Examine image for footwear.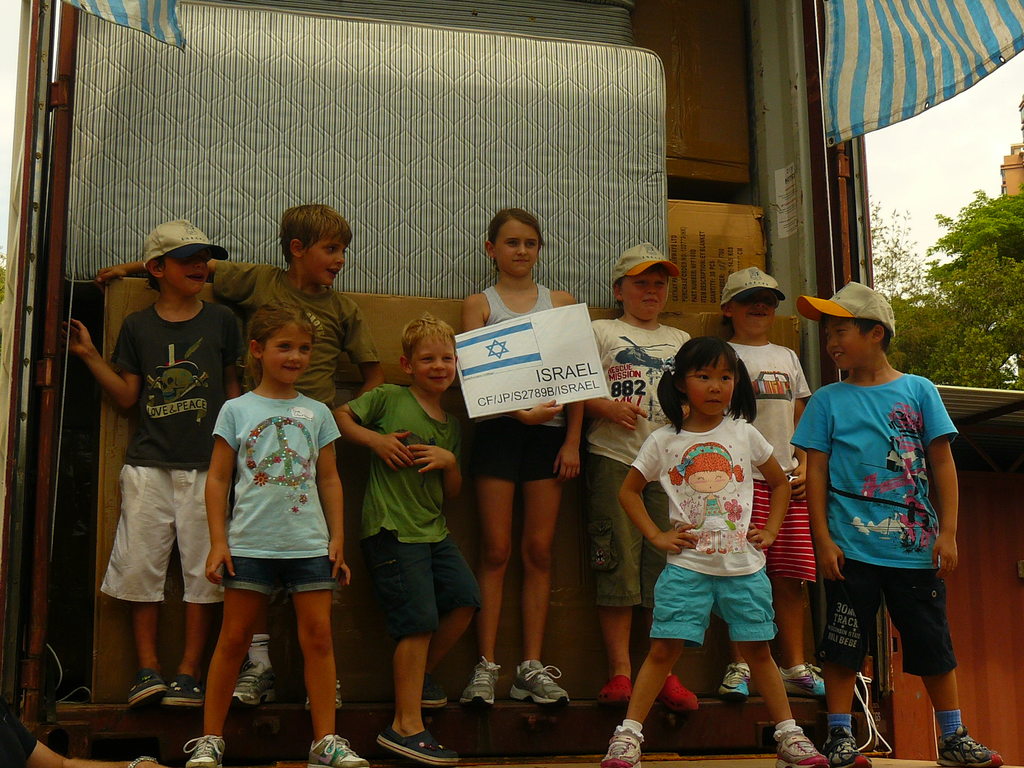
Examination result: l=716, t=661, r=751, b=700.
